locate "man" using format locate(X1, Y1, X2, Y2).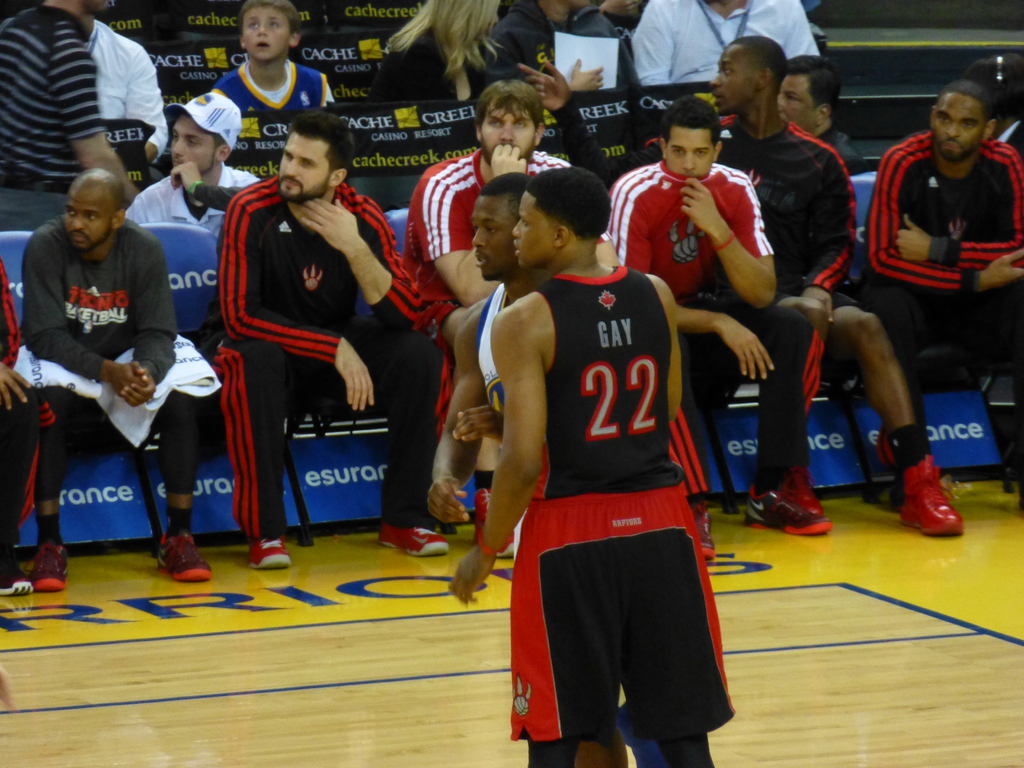
locate(772, 61, 870, 180).
